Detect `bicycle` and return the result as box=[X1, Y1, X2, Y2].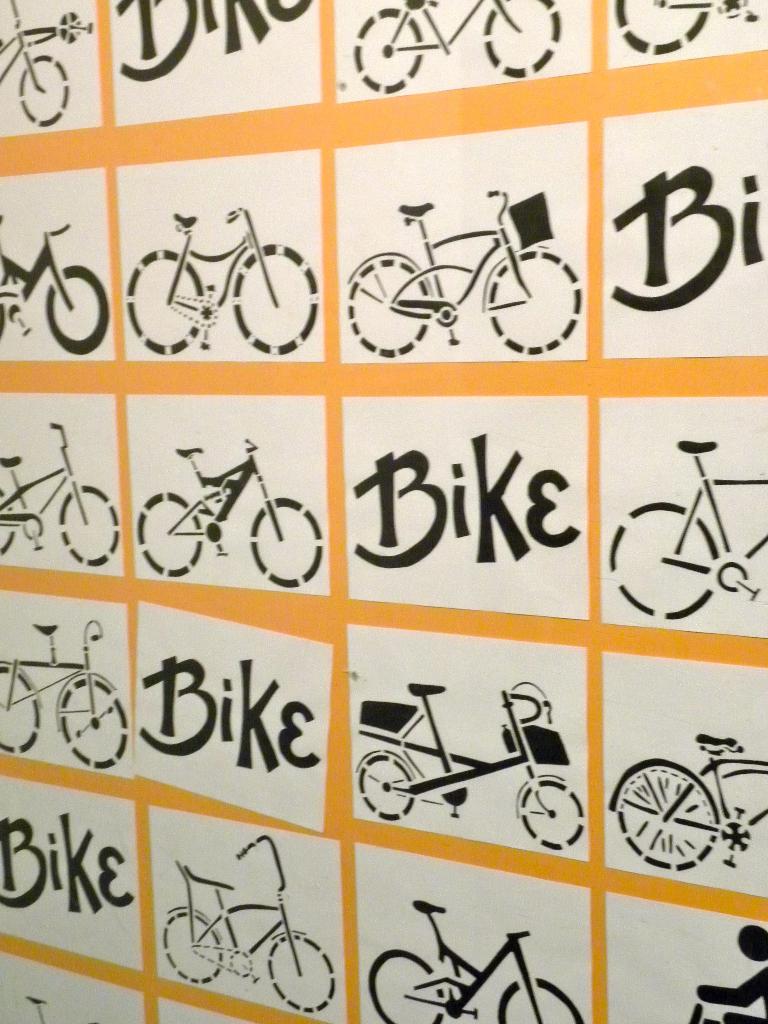
box=[343, 189, 579, 354].
